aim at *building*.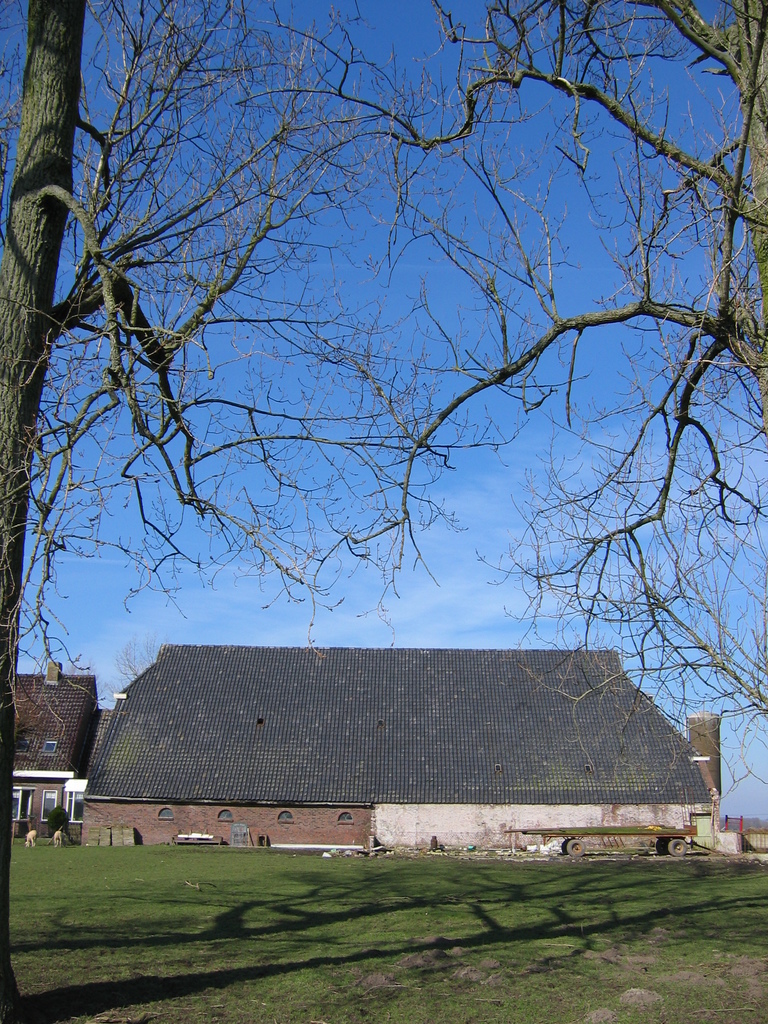
Aimed at rect(9, 659, 99, 840).
